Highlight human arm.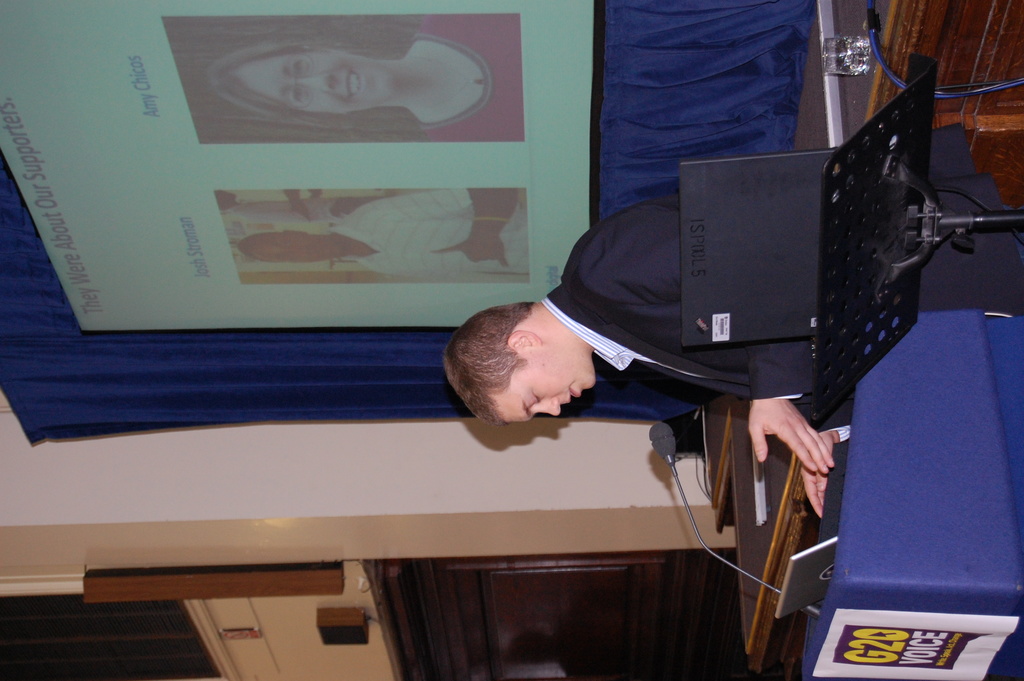
Highlighted region: box(566, 204, 839, 472).
